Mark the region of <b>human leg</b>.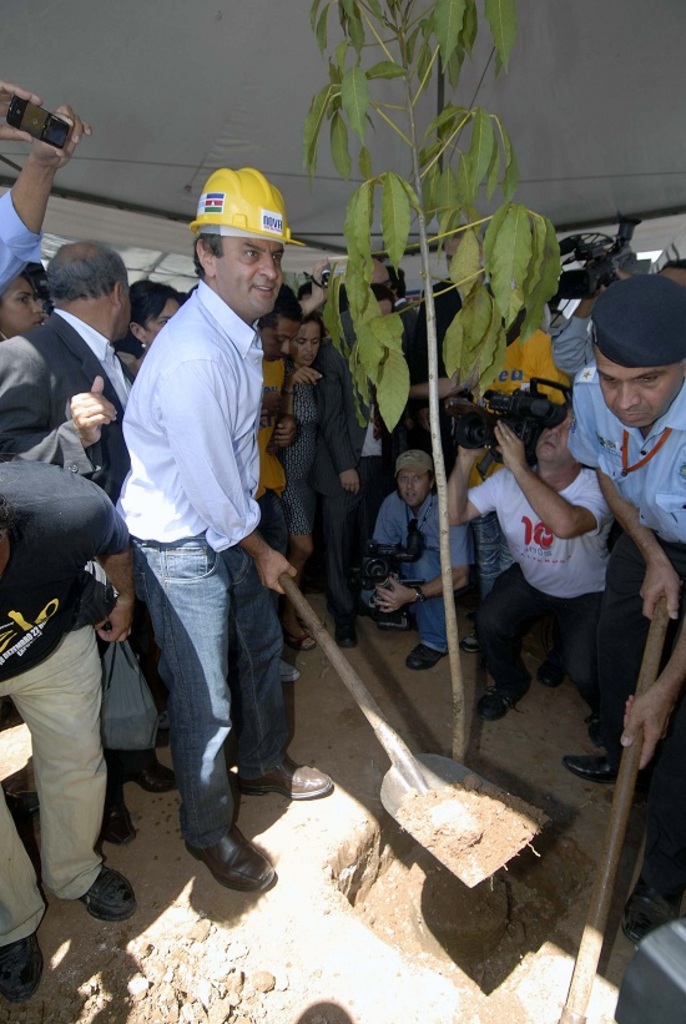
Region: <region>0, 793, 42, 997</region>.
